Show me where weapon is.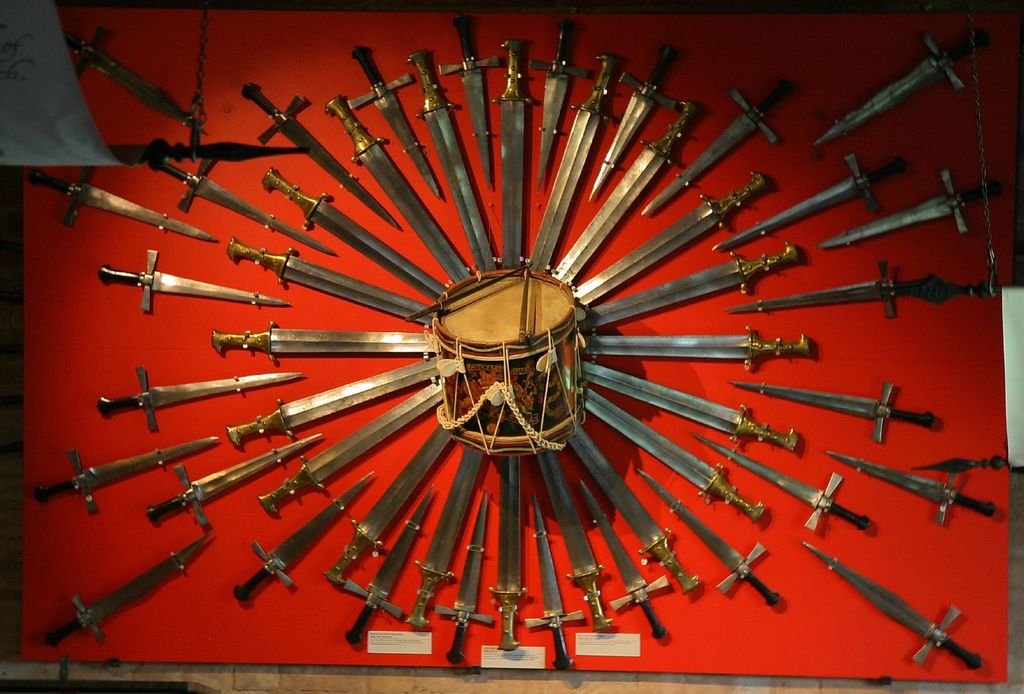
weapon is at l=544, t=103, r=699, b=288.
